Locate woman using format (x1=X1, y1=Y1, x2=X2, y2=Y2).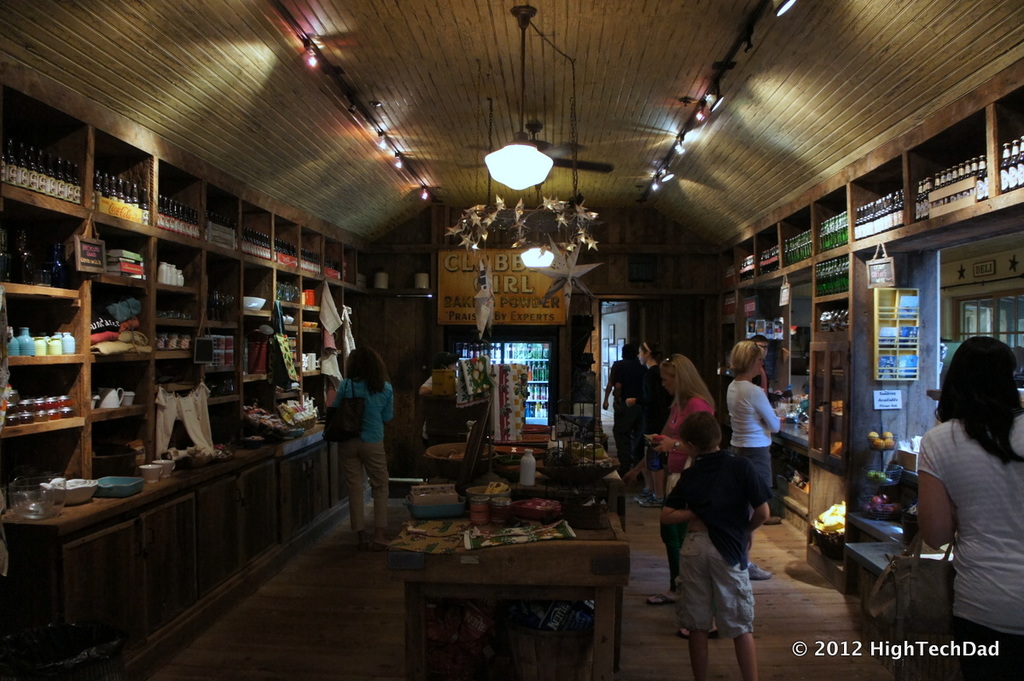
(x1=715, y1=340, x2=783, y2=515).
